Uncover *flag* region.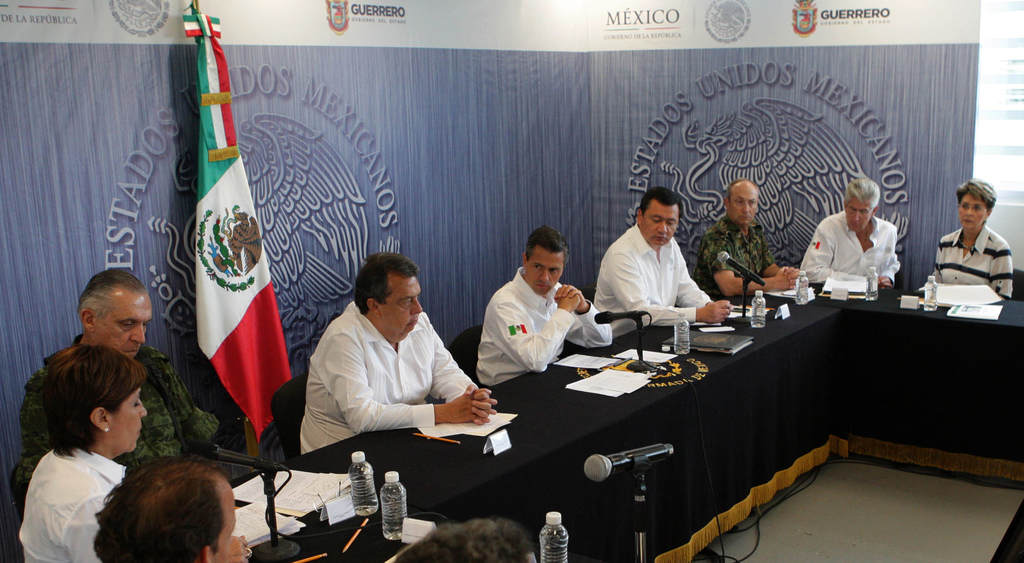
Uncovered: (x1=167, y1=35, x2=282, y2=477).
